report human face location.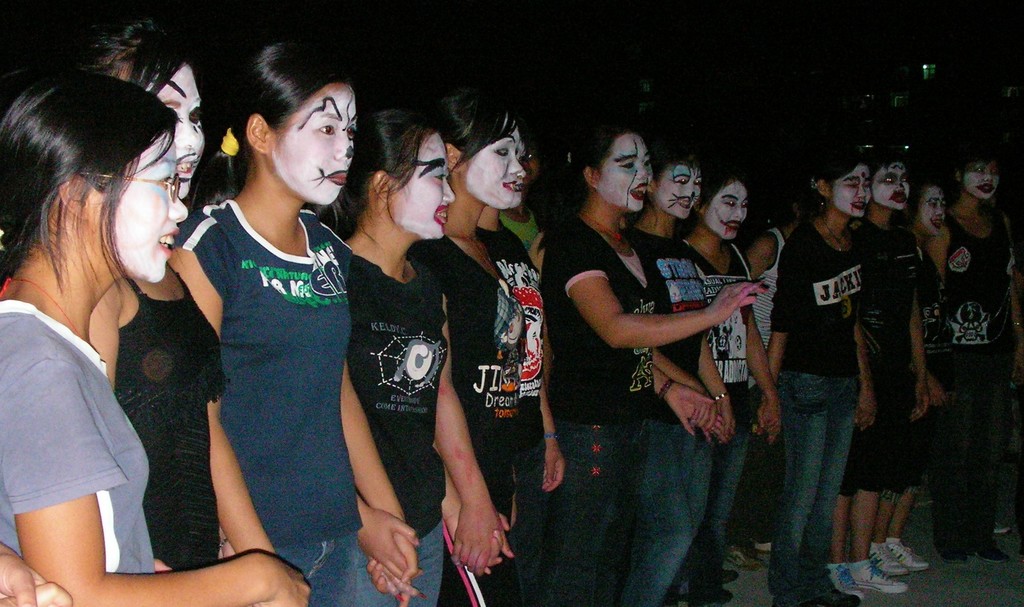
Report: (458, 108, 521, 207).
